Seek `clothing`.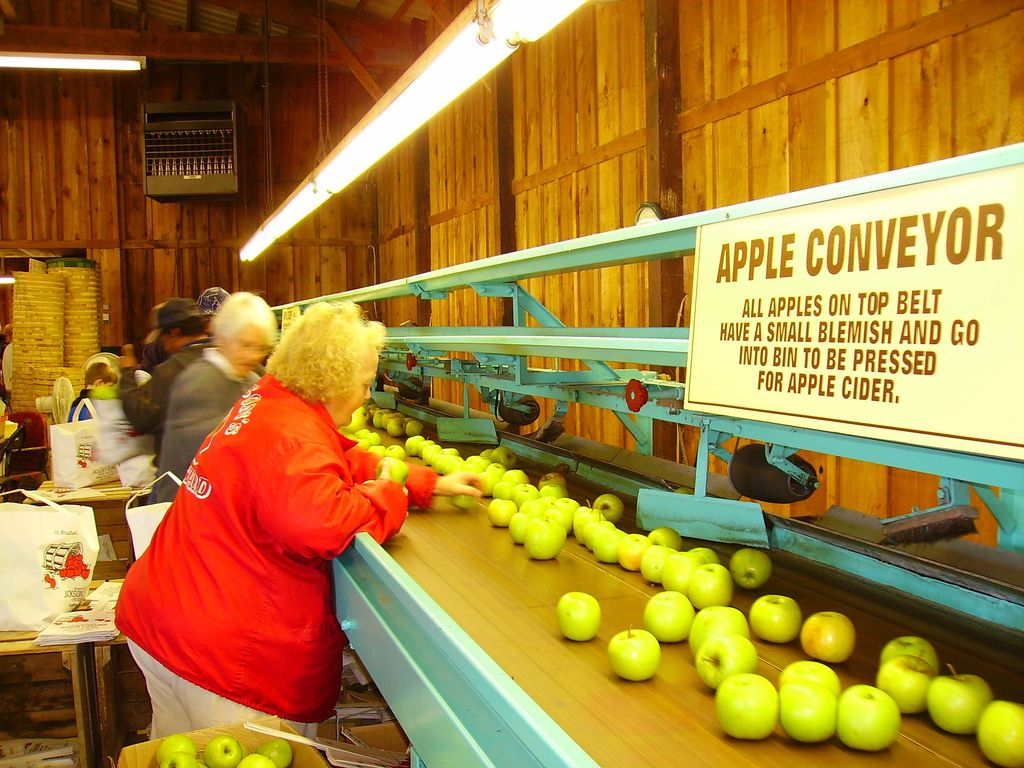
box(118, 294, 419, 704).
